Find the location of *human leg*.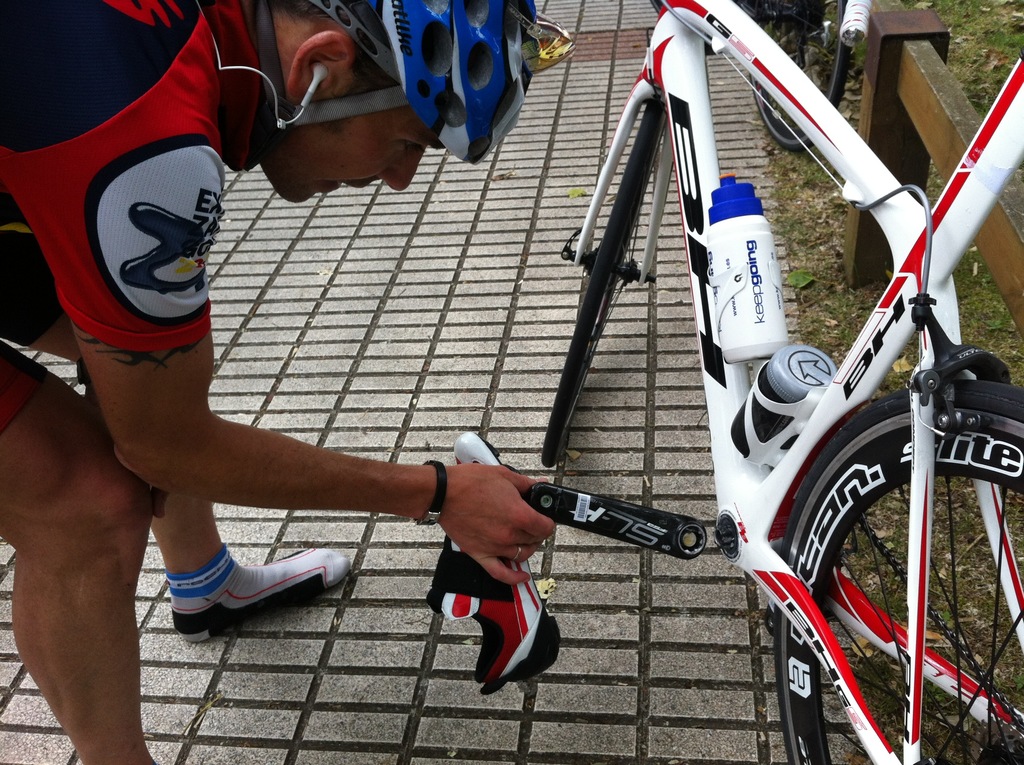
Location: 0:188:354:643.
